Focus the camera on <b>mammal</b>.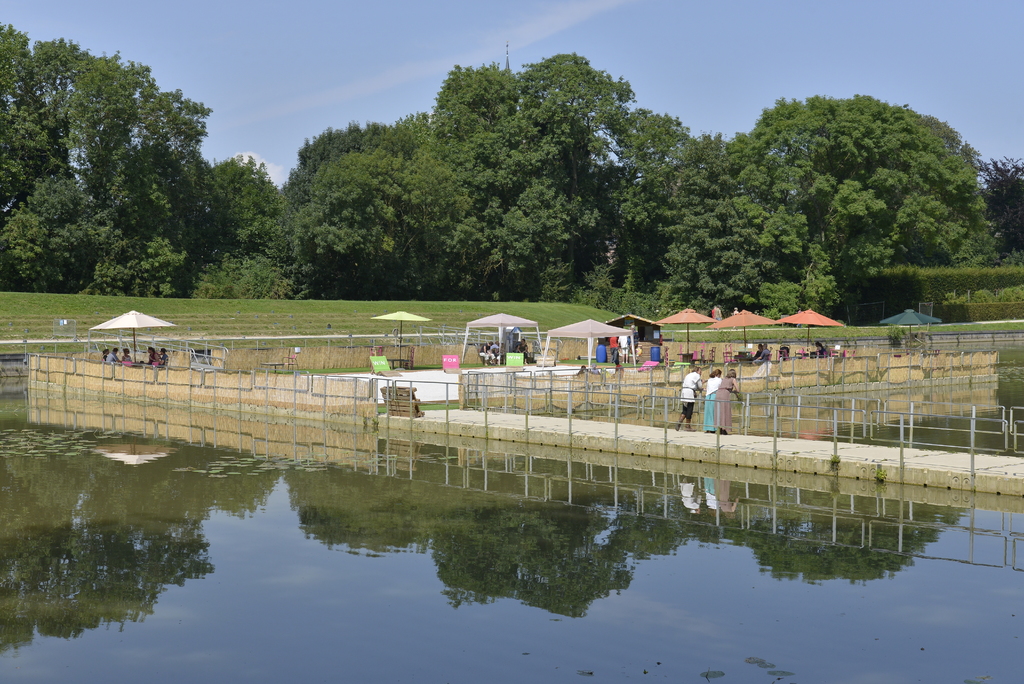
Focus region: bbox(813, 341, 826, 357).
